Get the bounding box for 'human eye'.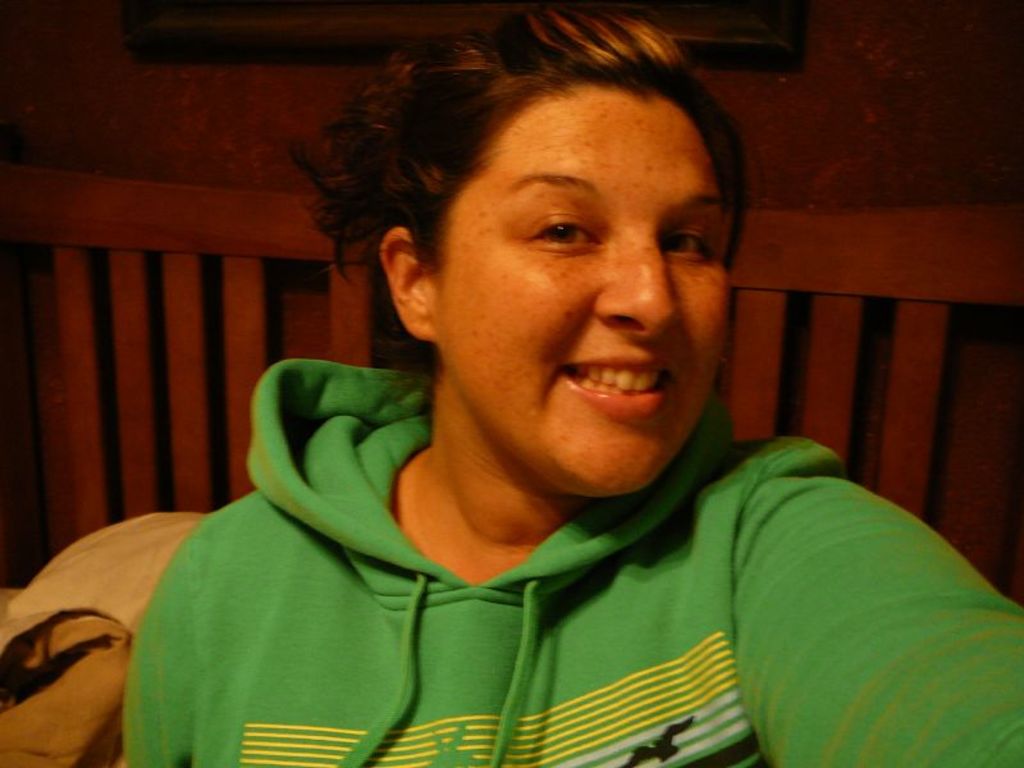
[513,207,604,257].
